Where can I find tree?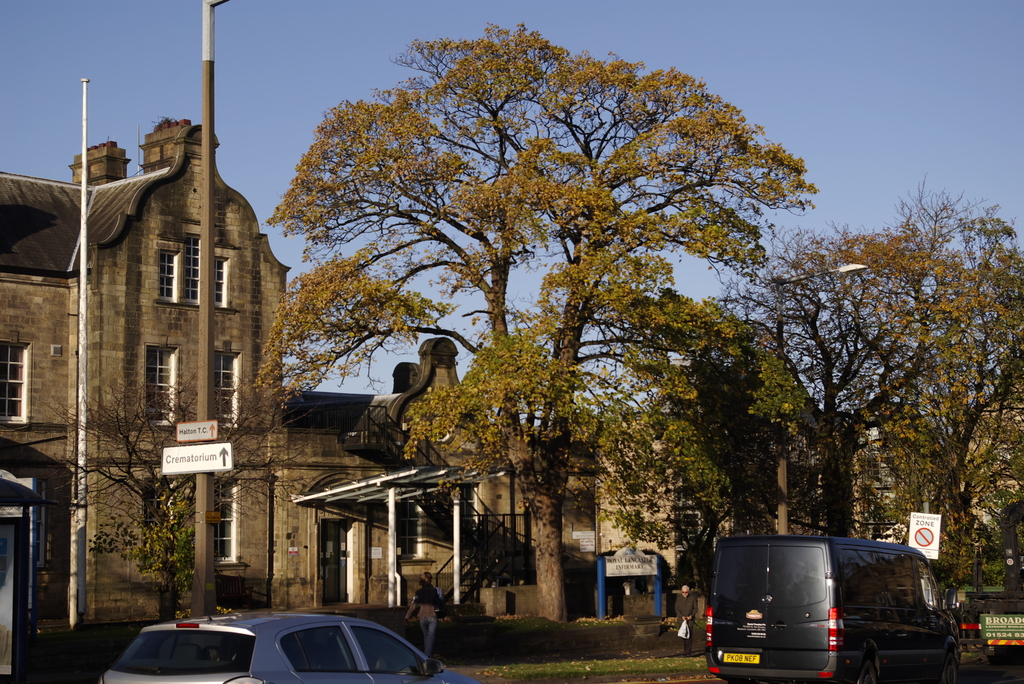
You can find it at rect(47, 366, 308, 651).
